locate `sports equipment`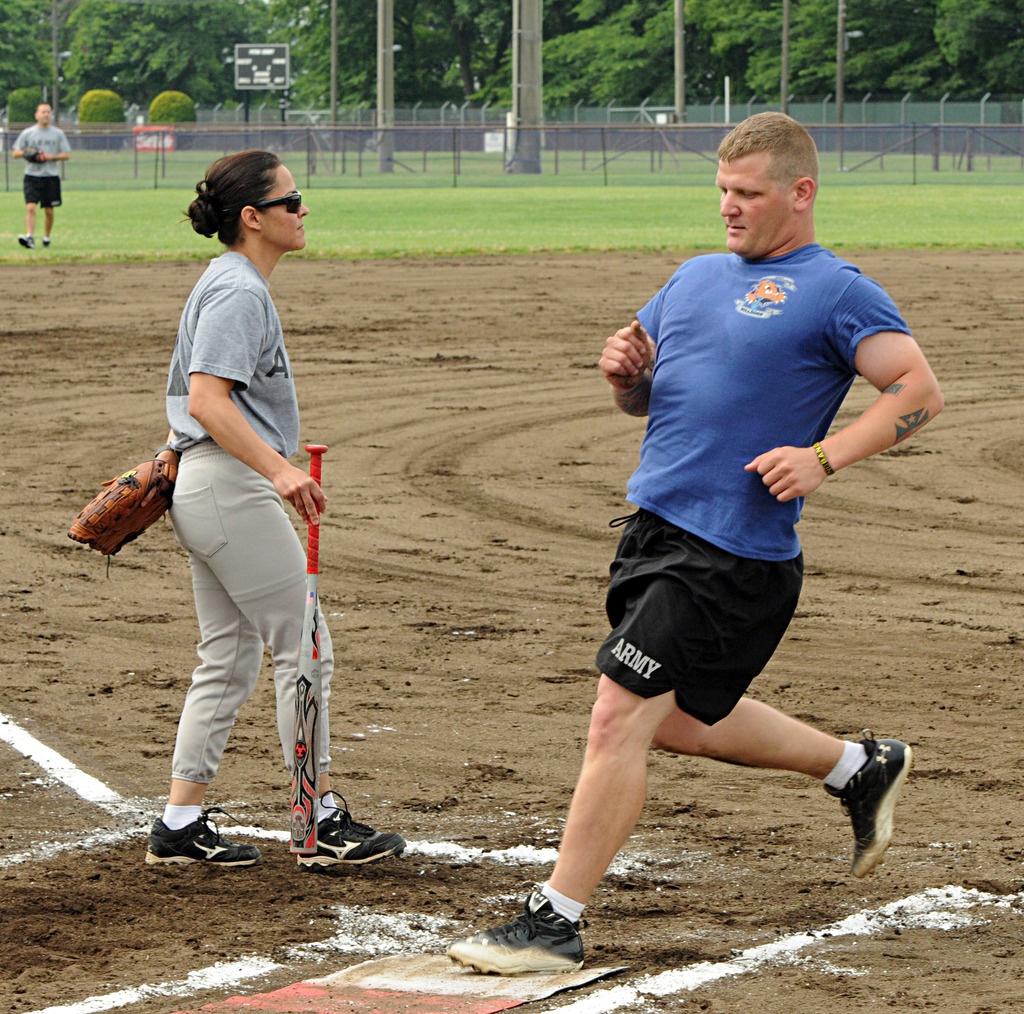
bbox(452, 888, 586, 987)
